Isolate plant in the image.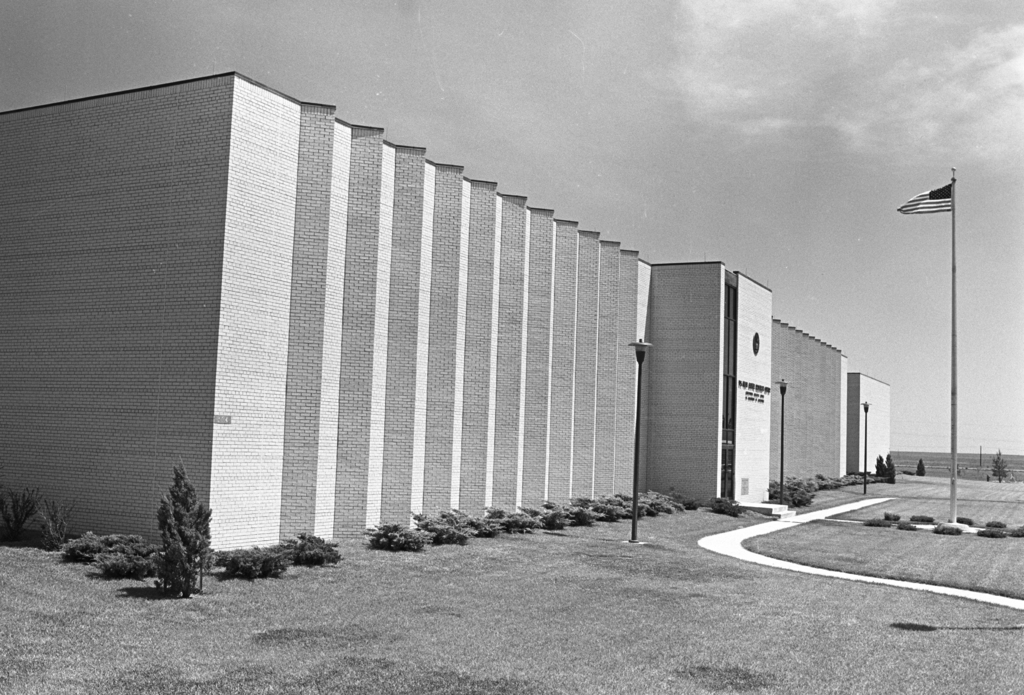
Isolated region: [left=863, top=517, right=895, bottom=526].
